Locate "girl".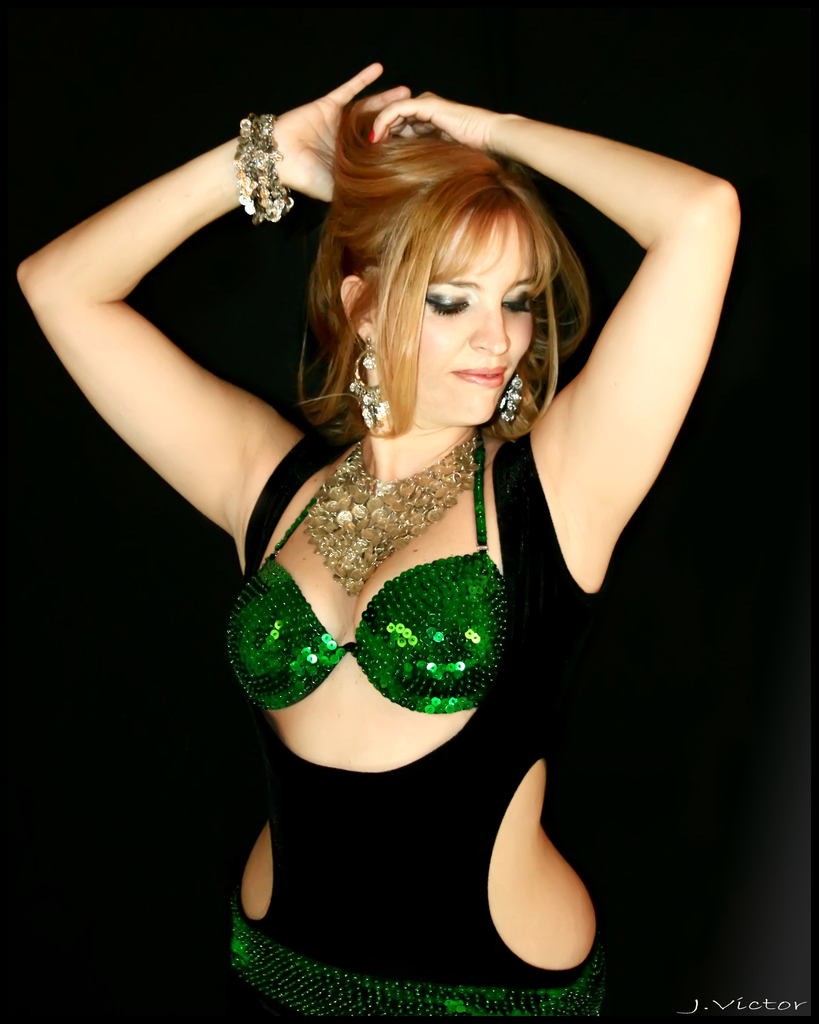
Bounding box: 17 57 745 1023.
